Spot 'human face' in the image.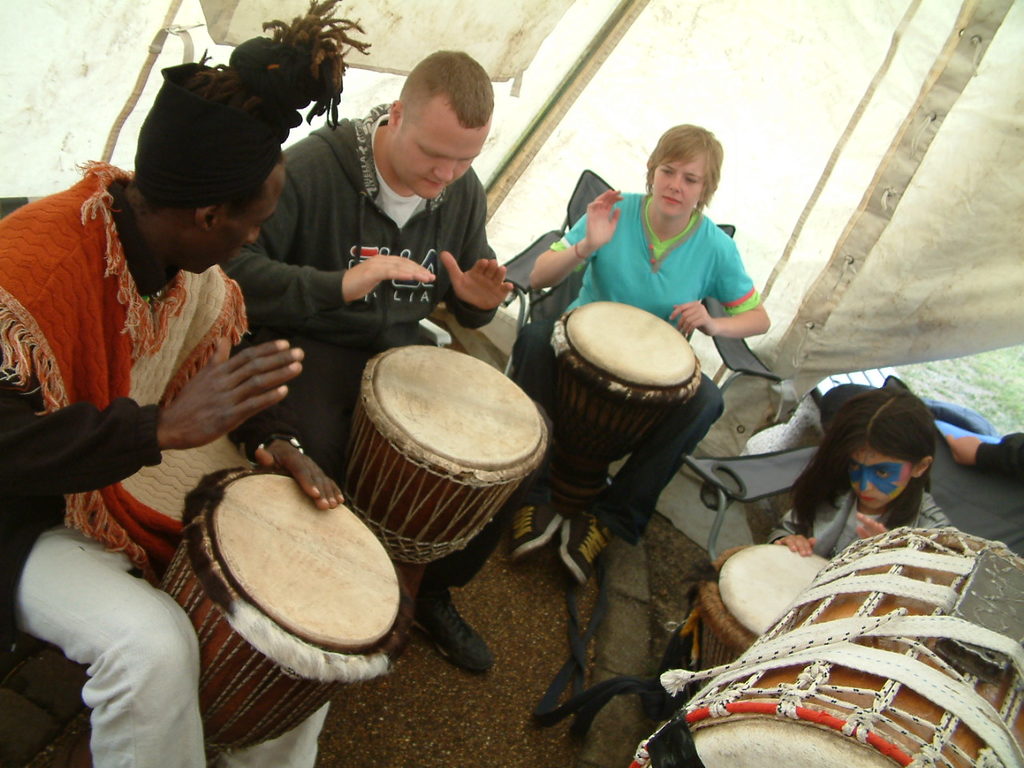
'human face' found at BBox(210, 160, 286, 270).
